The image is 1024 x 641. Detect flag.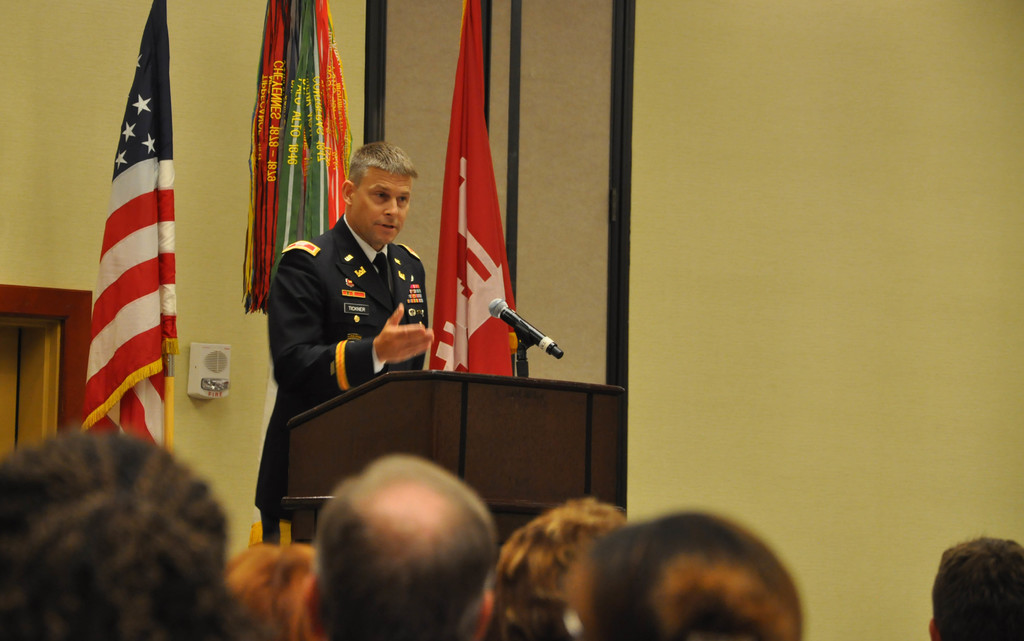
Detection: (426, 0, 522, 380).
